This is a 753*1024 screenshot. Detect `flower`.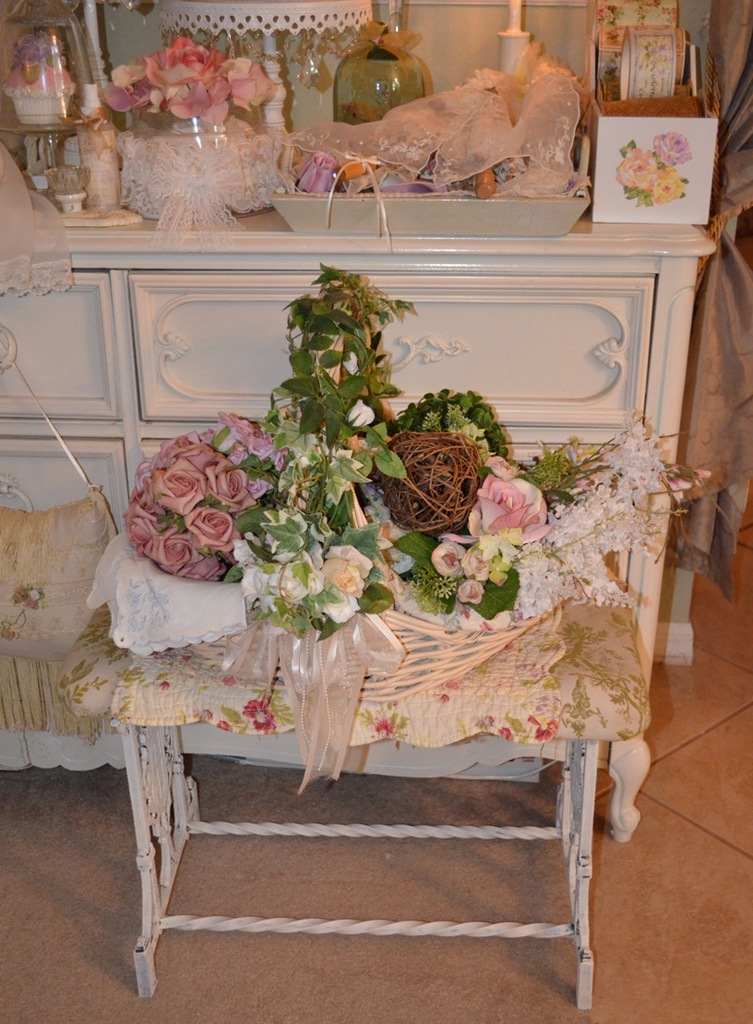
(x1=462, y1=542, x2=489, y2=572).
